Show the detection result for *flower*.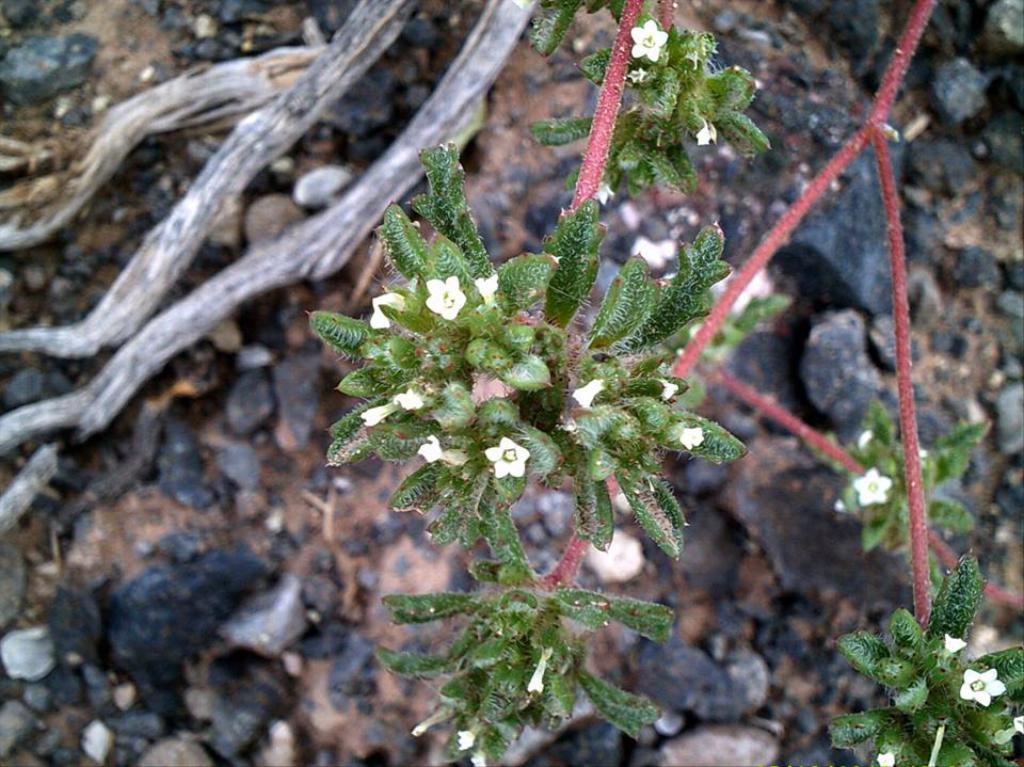
x1=532 y1=651 x2=545 y2=692.
